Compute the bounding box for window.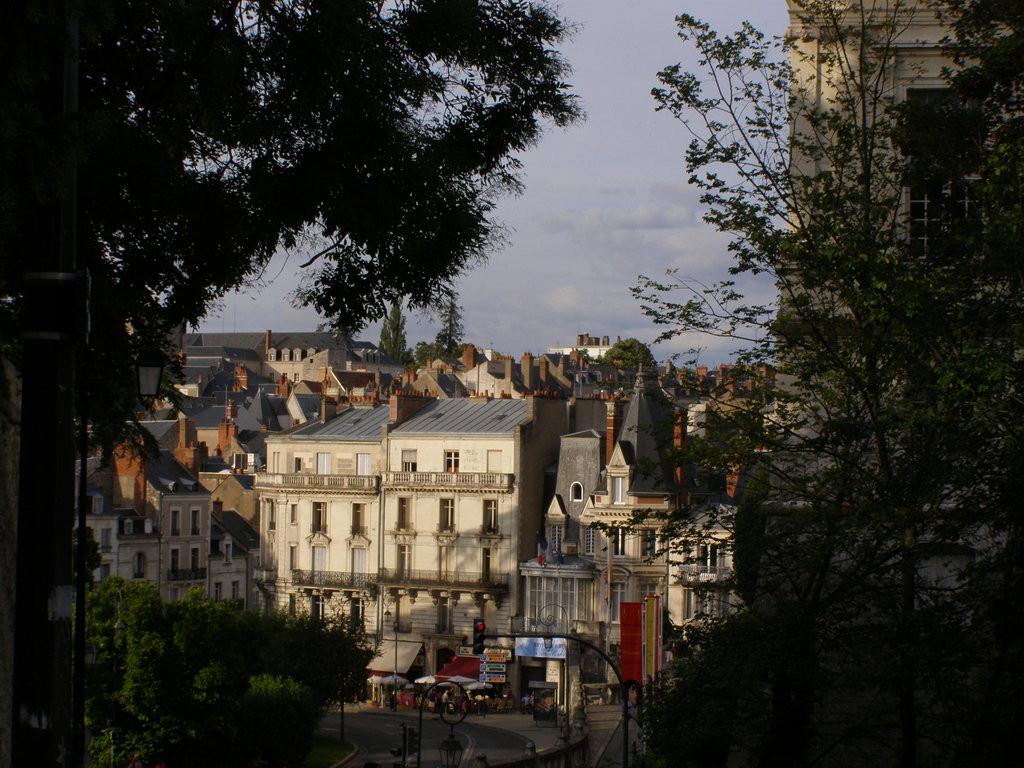
[481, 446, 500, 483].
